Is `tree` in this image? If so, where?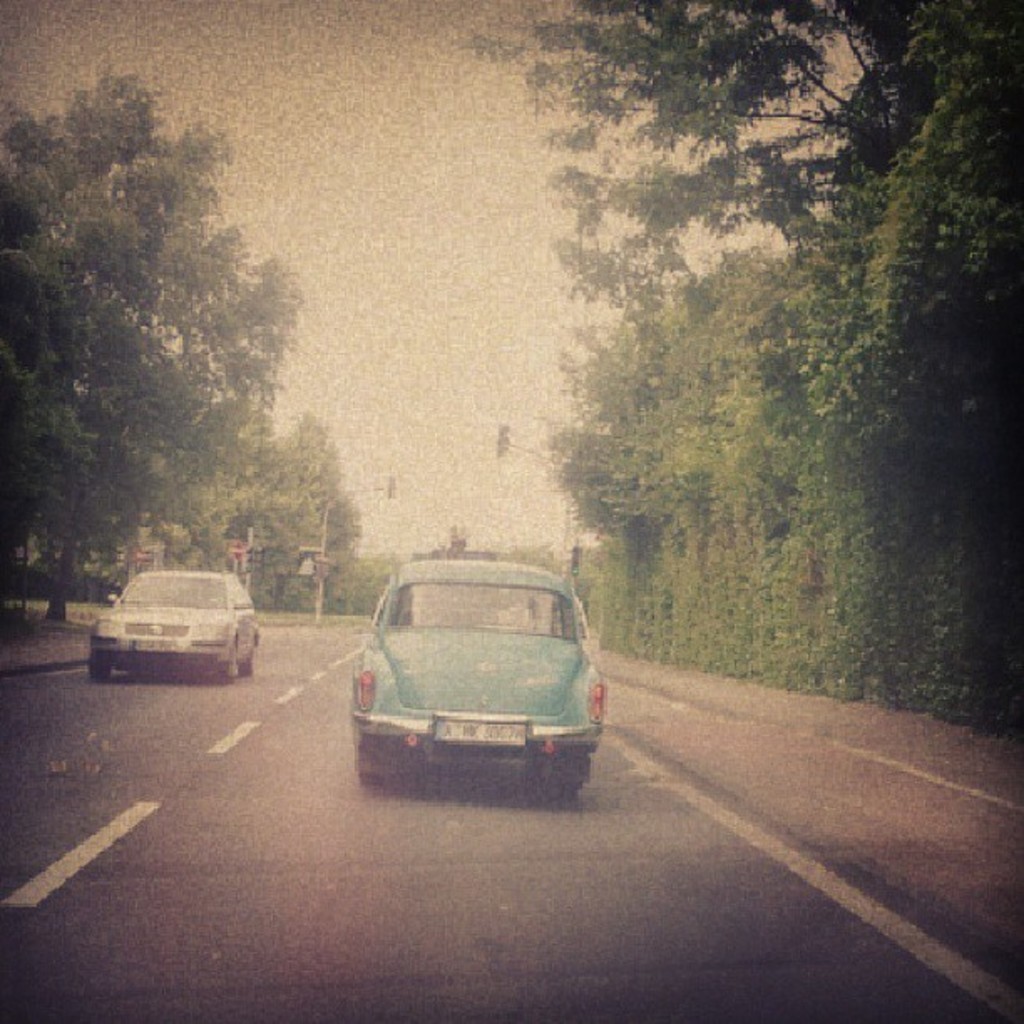
Yes, at select_region(499, 0, 1022, 179).
